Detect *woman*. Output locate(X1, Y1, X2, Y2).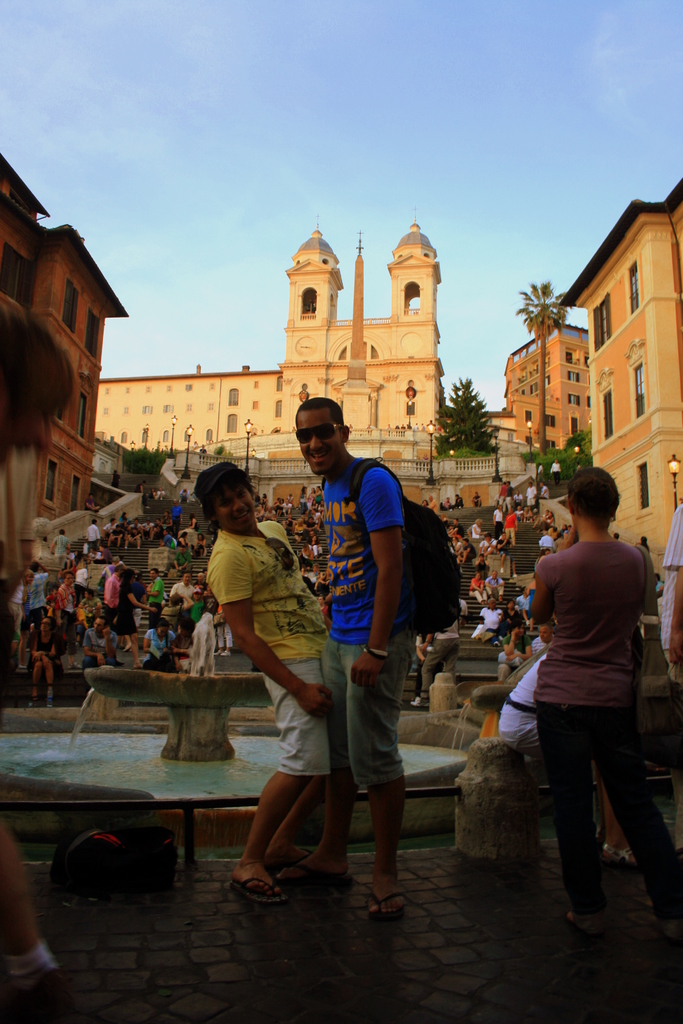
locate(493, 503, 504, 536).
